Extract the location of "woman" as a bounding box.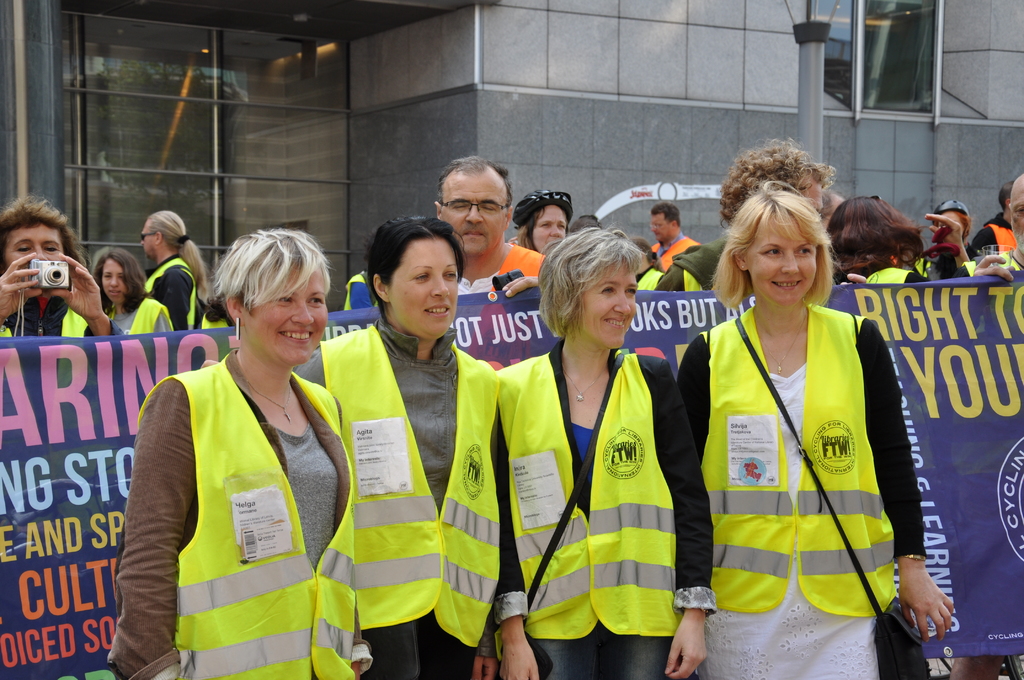
l=517, t=191, r=576, b=265.
